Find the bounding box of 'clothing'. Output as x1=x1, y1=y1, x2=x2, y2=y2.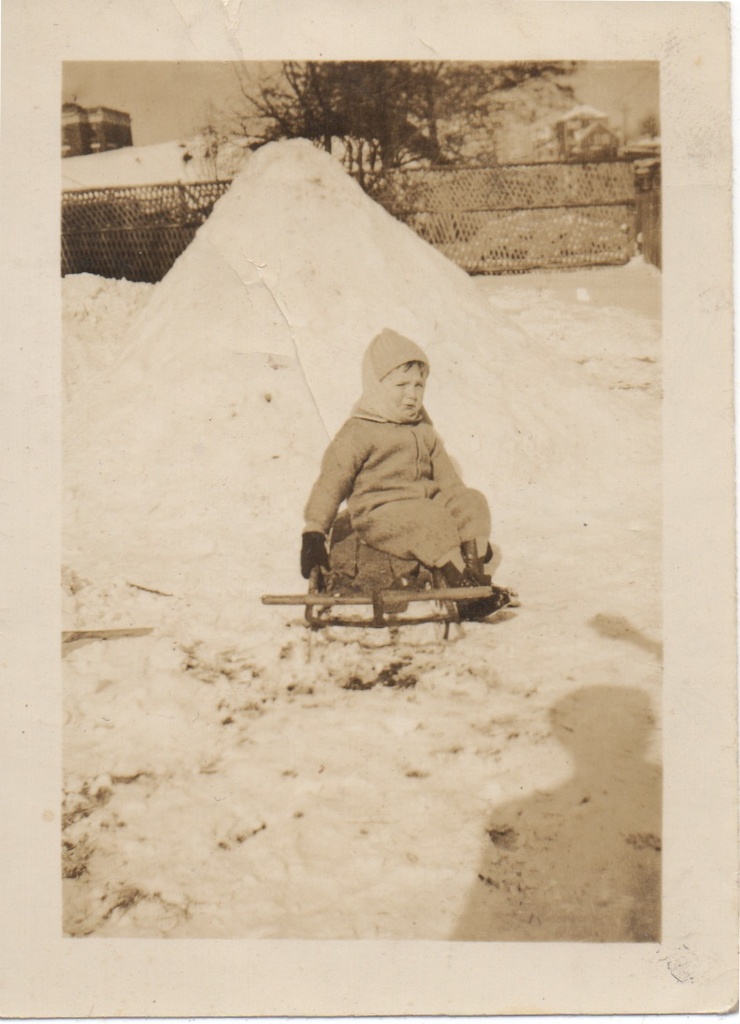
x1=299, y1=326, x2=487, y2=575.
